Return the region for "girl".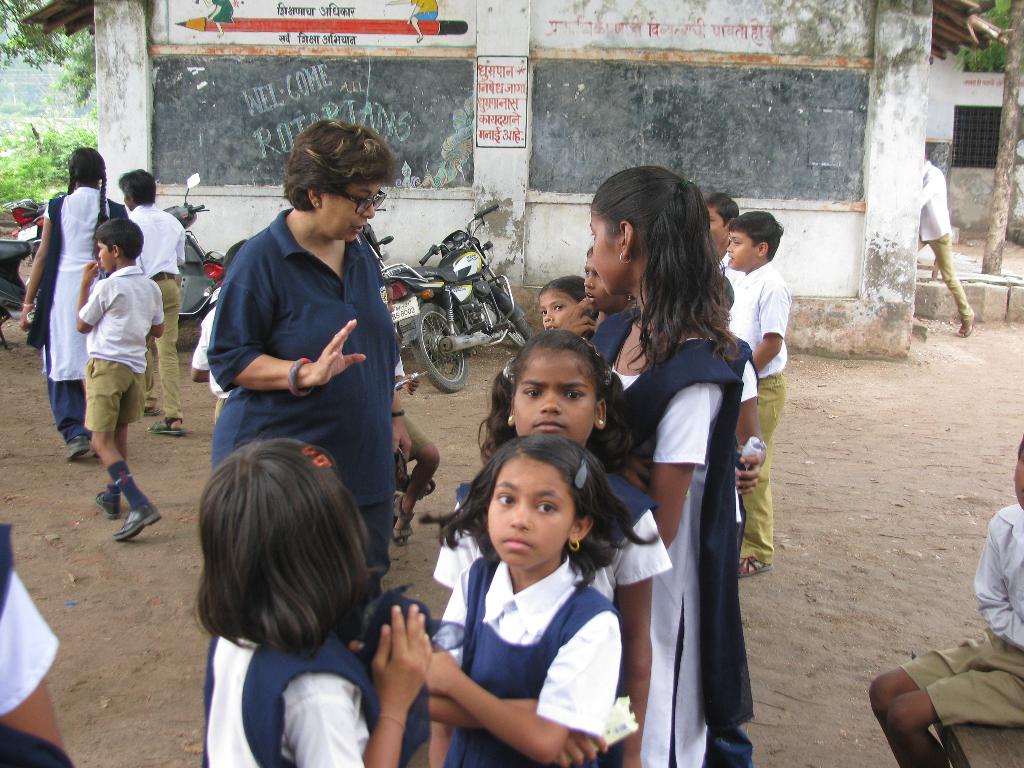
box=[15, 147, 129, 460].
